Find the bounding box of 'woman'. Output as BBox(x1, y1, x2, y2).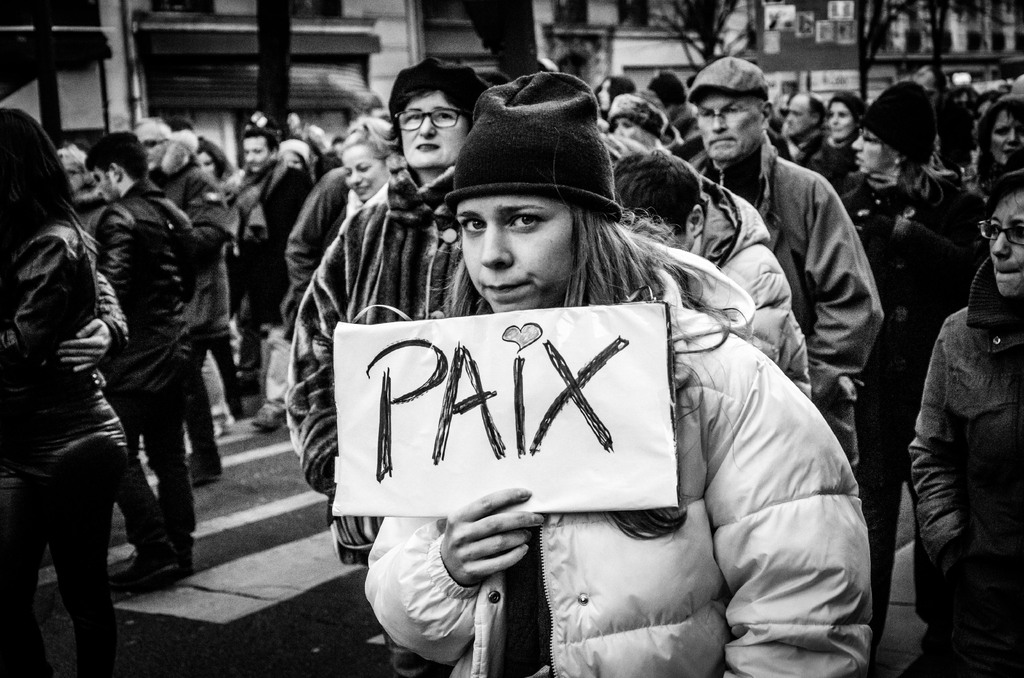
BBox(352, 63, 878, 677).
